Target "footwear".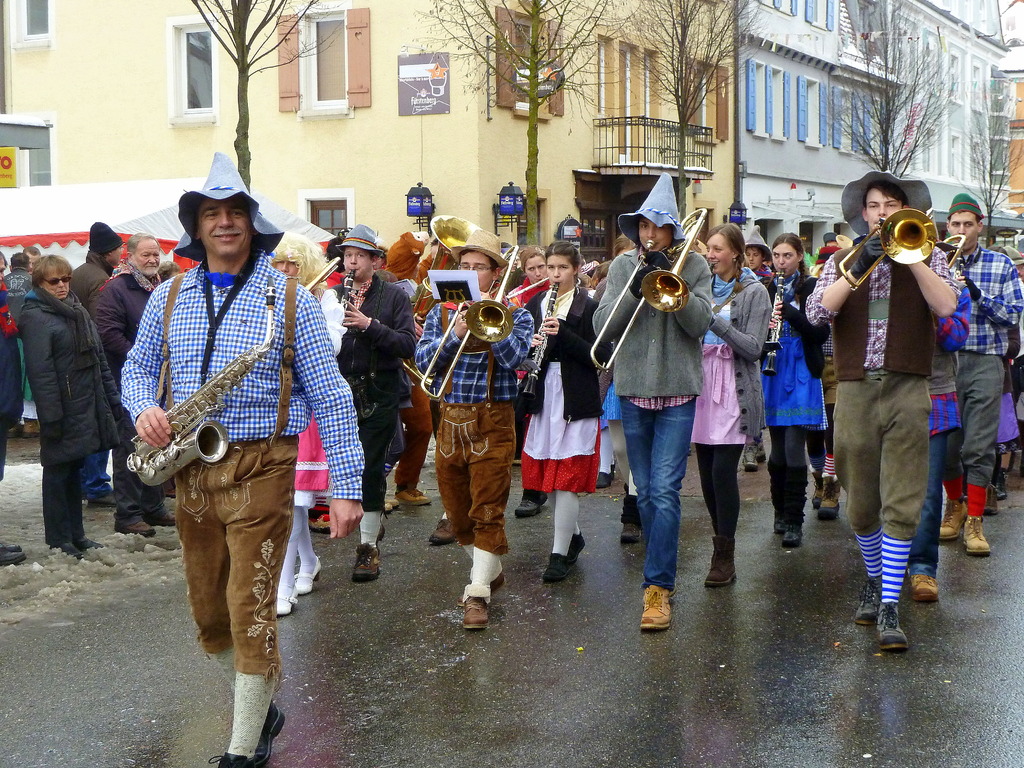
Target region: BBox(700, 537, 738, 587).
